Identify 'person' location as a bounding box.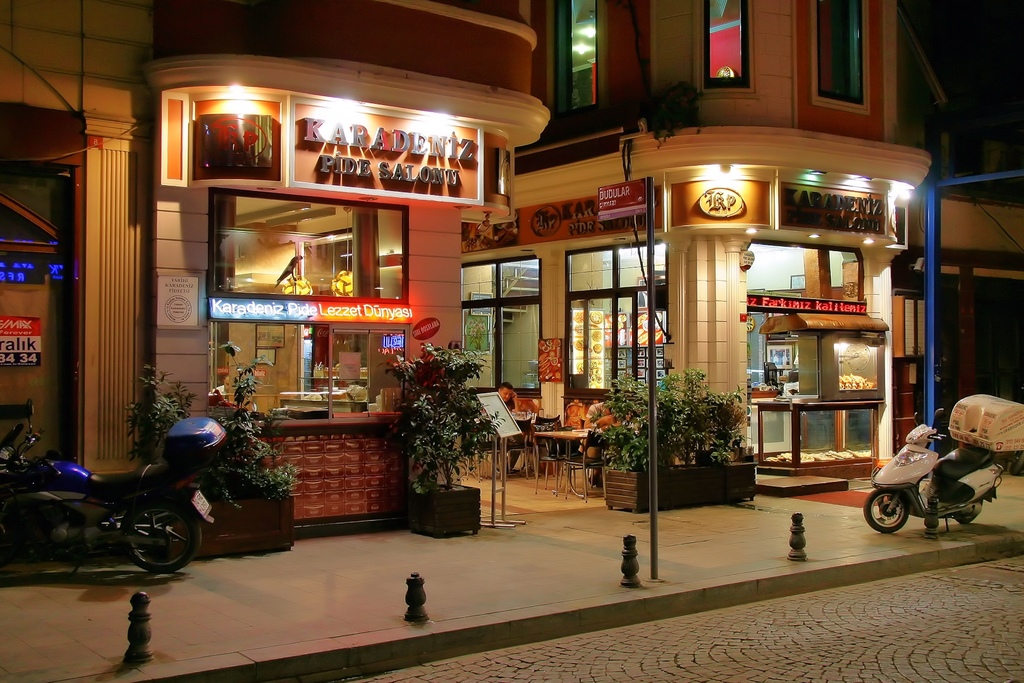
x1=495 y1=378 x2=529 y2=472.
